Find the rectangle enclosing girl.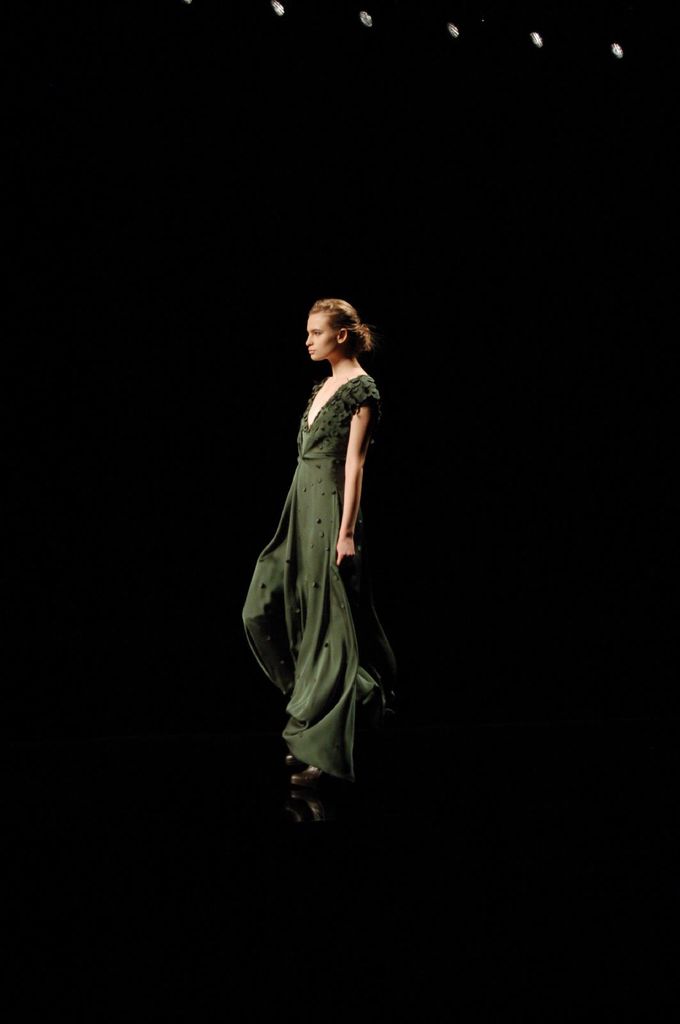
region(240, 300, 399, 791).
